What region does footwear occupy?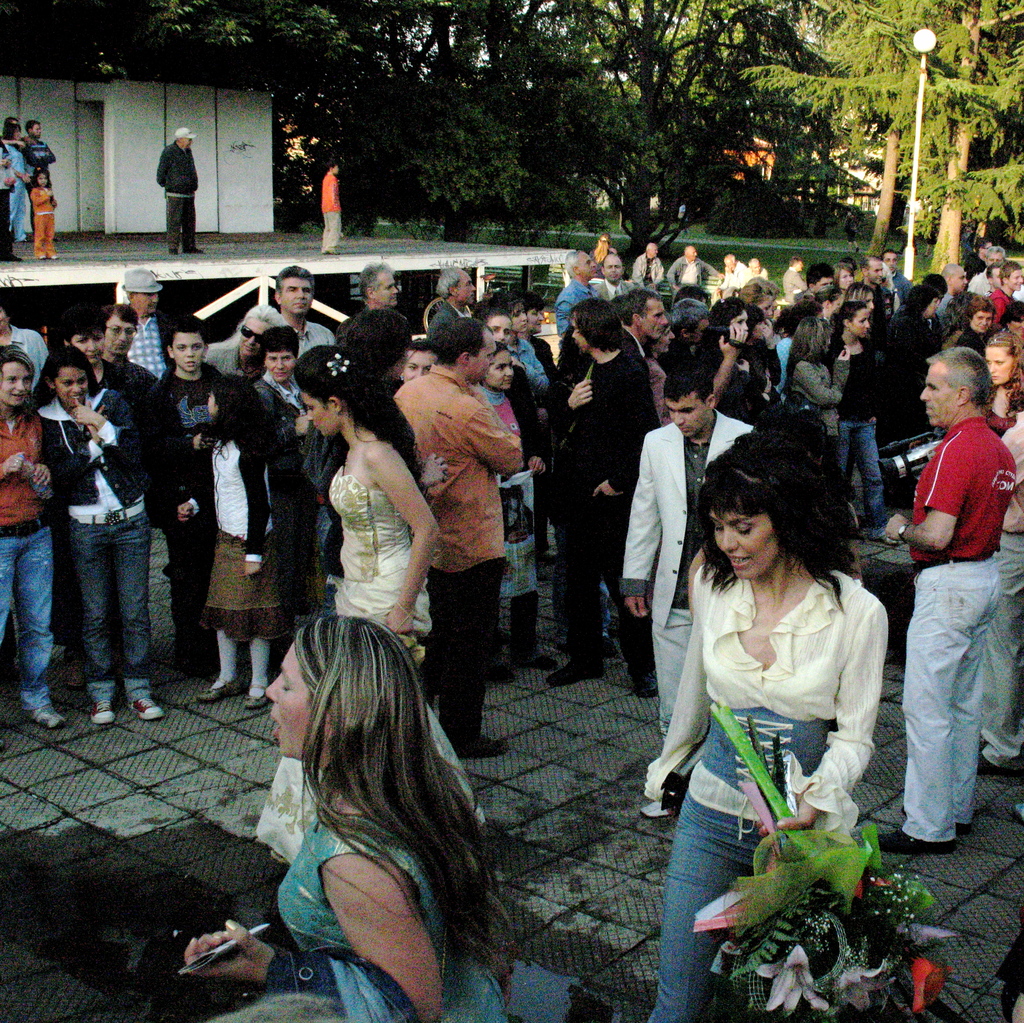
locate(876, 827, 959, 853).
